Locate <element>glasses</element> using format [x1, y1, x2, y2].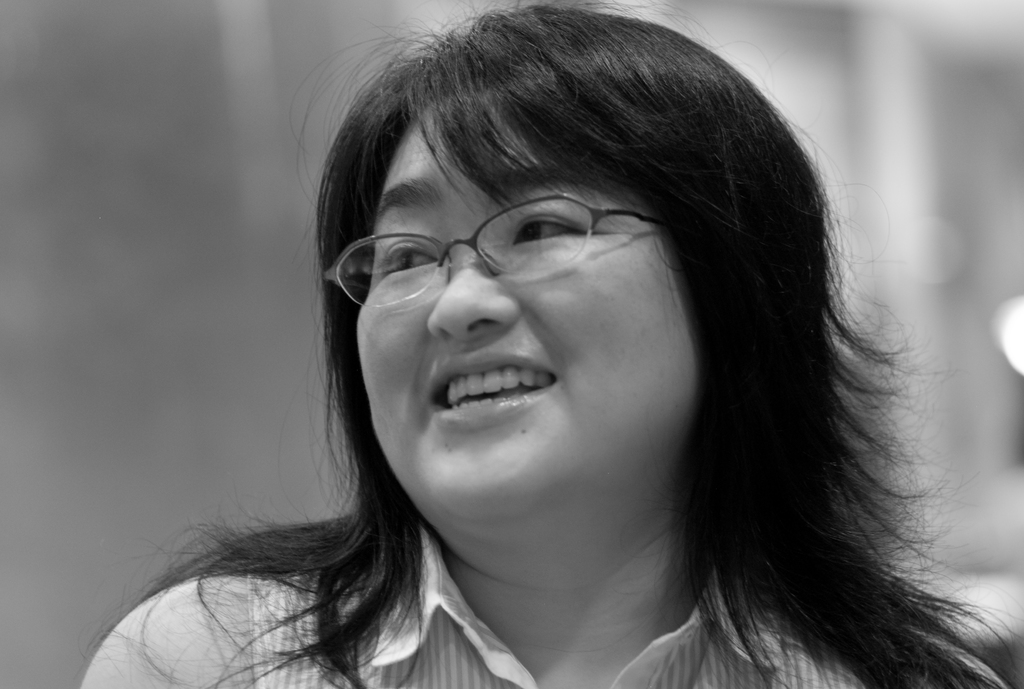
[326, 193, 664, 309].
